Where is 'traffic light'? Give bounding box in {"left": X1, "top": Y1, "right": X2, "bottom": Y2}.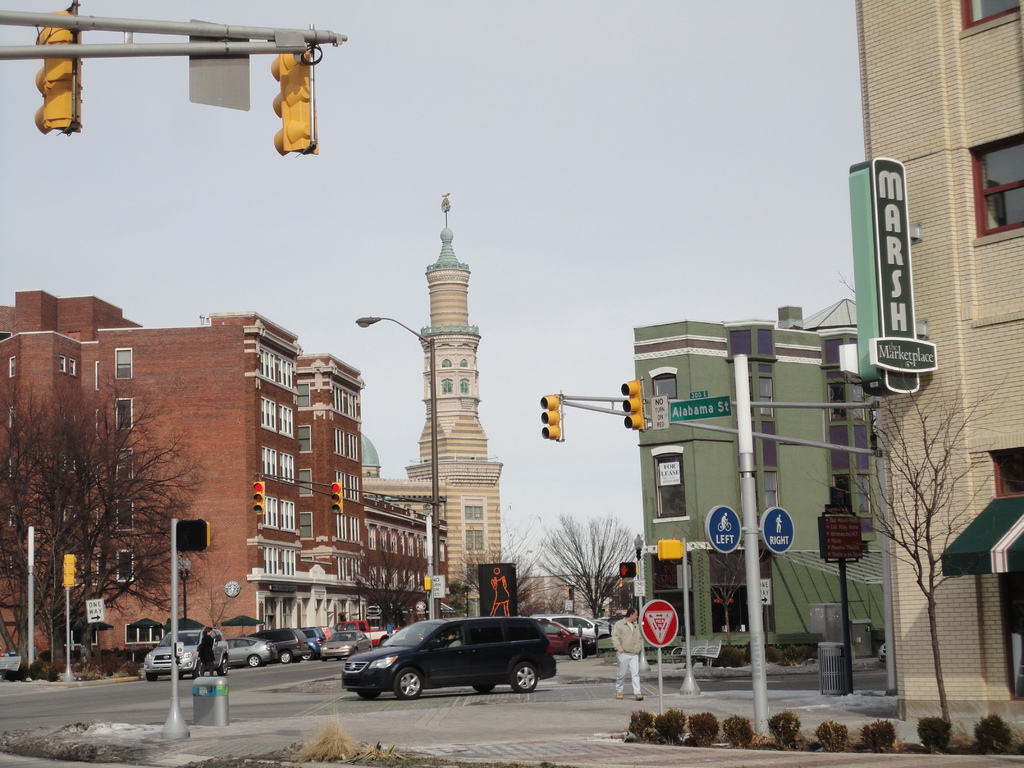
{"left": 272, "top": 49, "right": 321, "bottom": 161}.
